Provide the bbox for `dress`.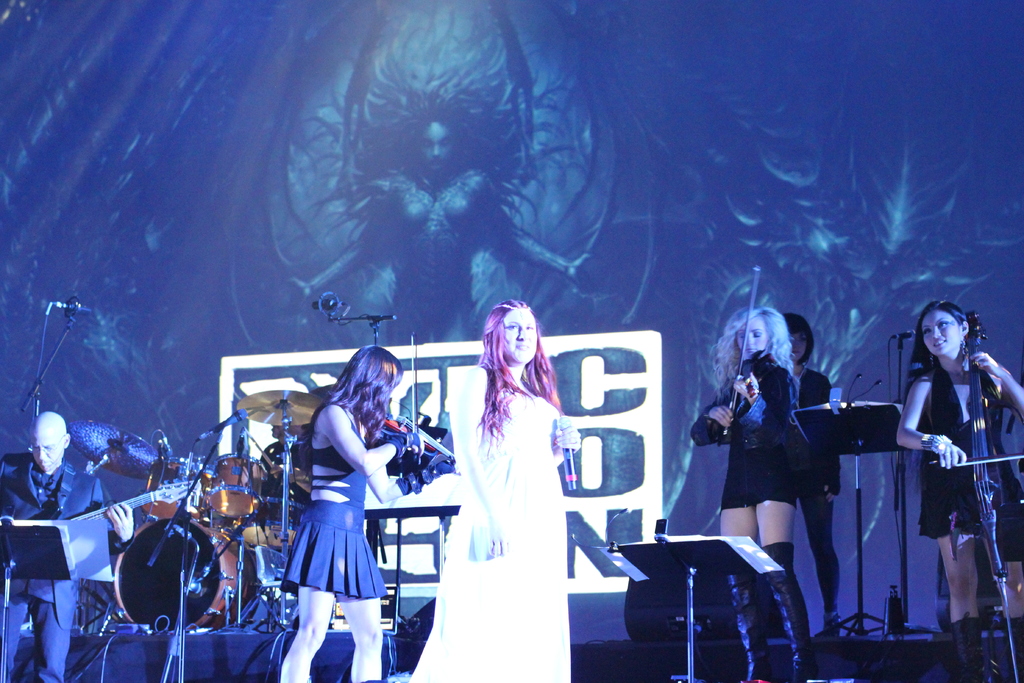
box=[289, 424, 399, 598].
